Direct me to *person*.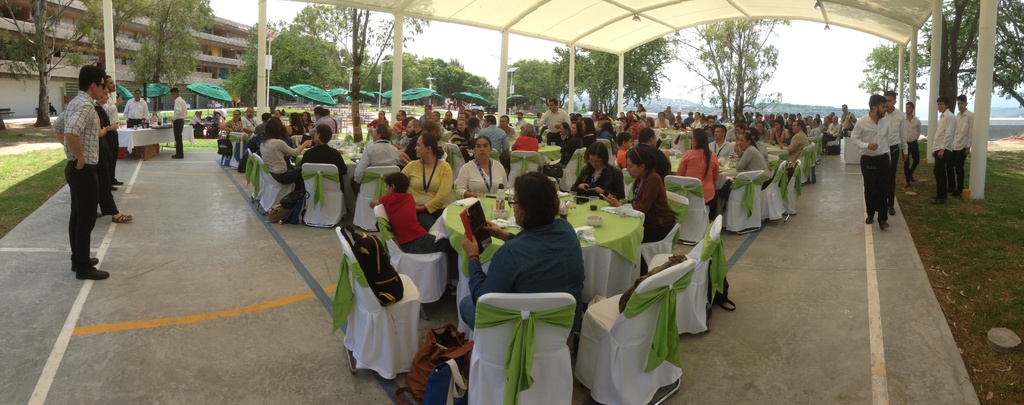
Direction: BBox(478, 111, 515, 164).
